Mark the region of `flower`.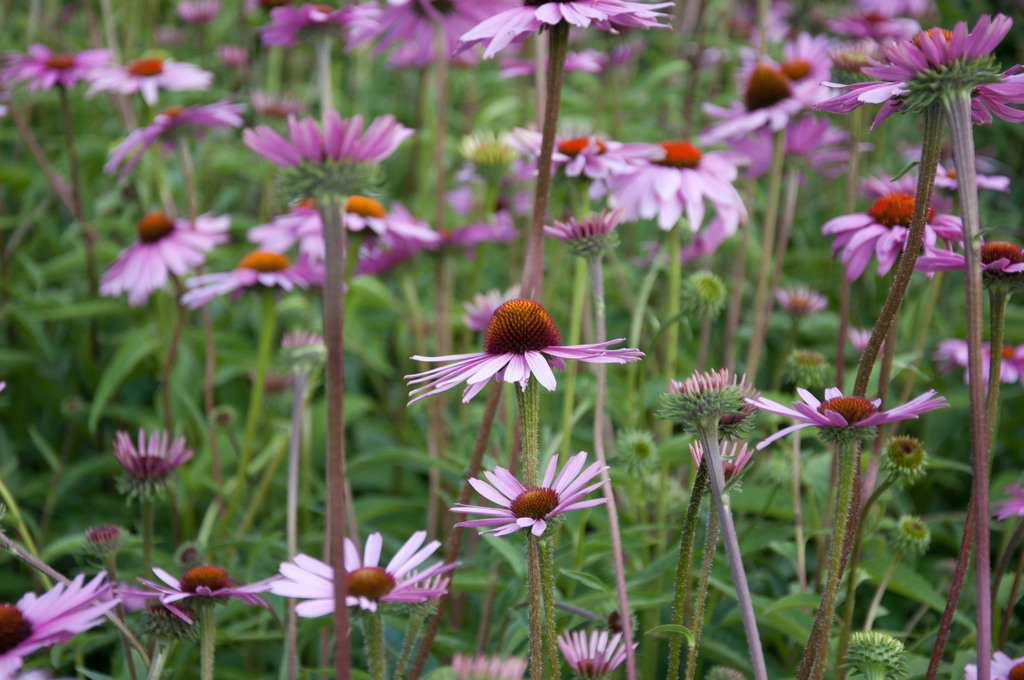
Region: (962,649,1023,679).
